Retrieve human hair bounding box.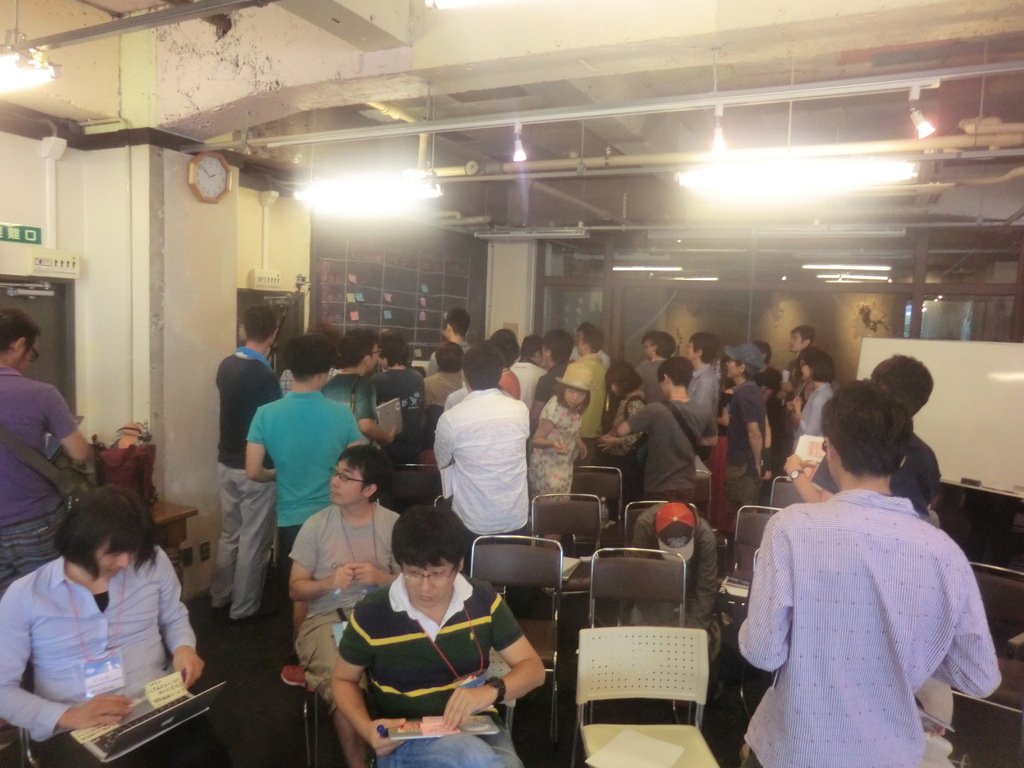
Bounding box: [x1=282, y1=337, x2=334, y2=381].
